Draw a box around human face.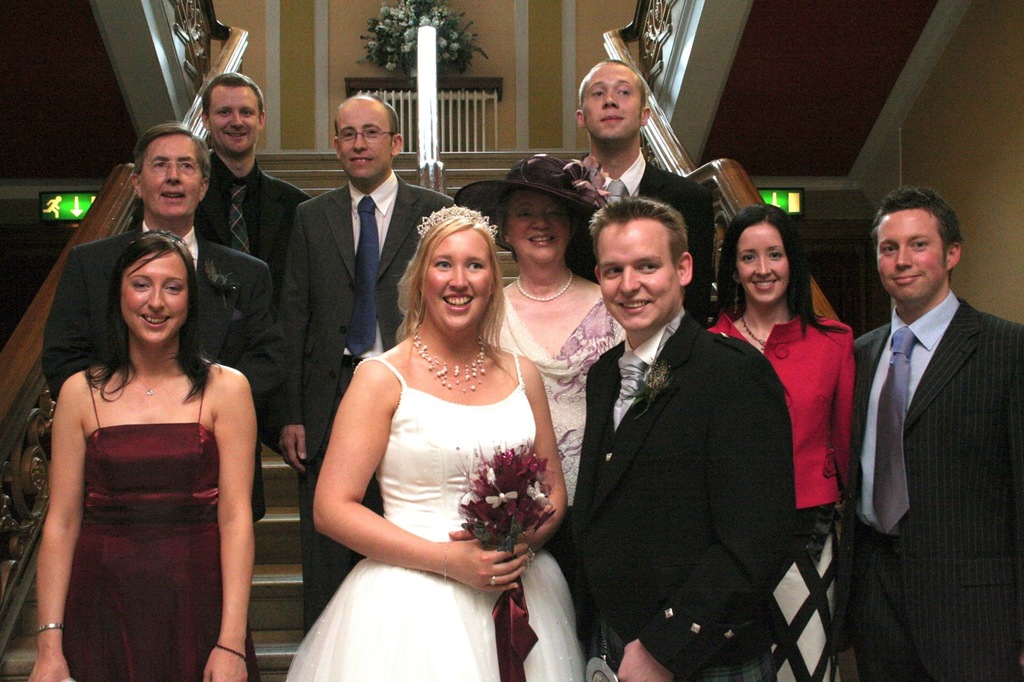
bbox(421, 224, 490, 328).
